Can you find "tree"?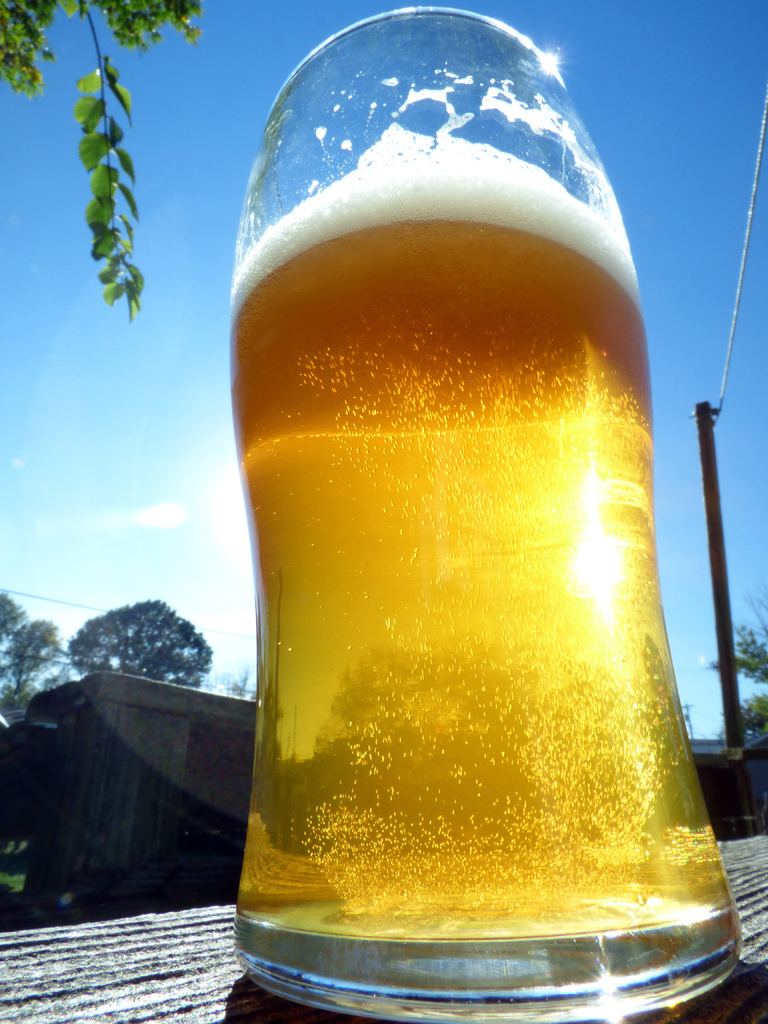
Yes, bounding box: x1=66, y1=598, x2=211, y2=696.
